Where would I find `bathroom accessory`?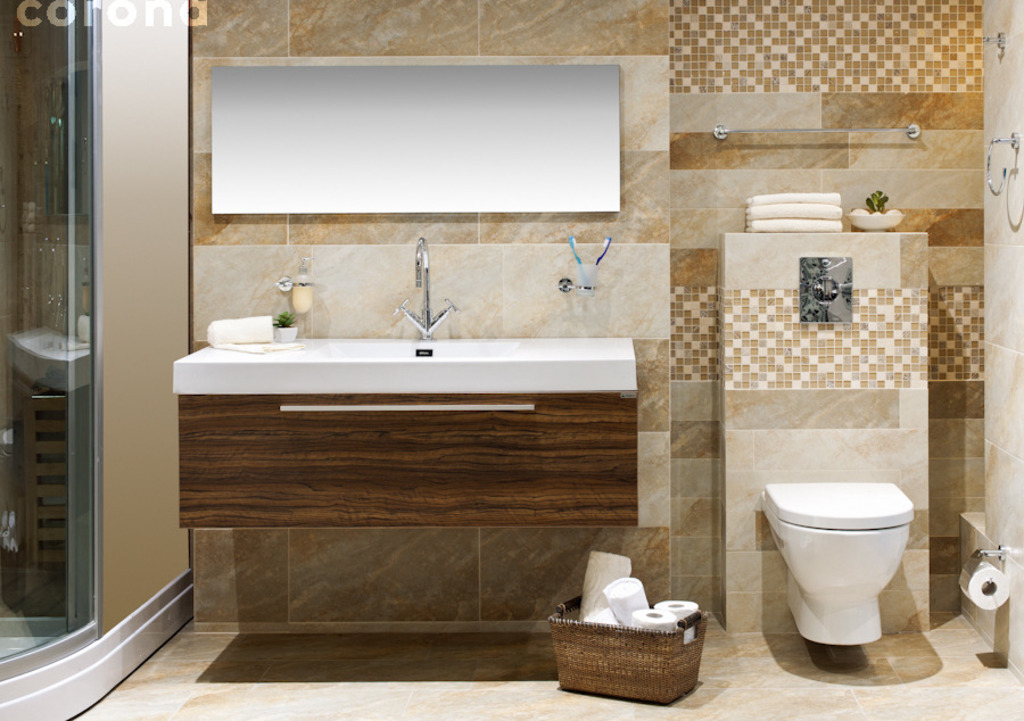
At 704, 117, 915, 144.
